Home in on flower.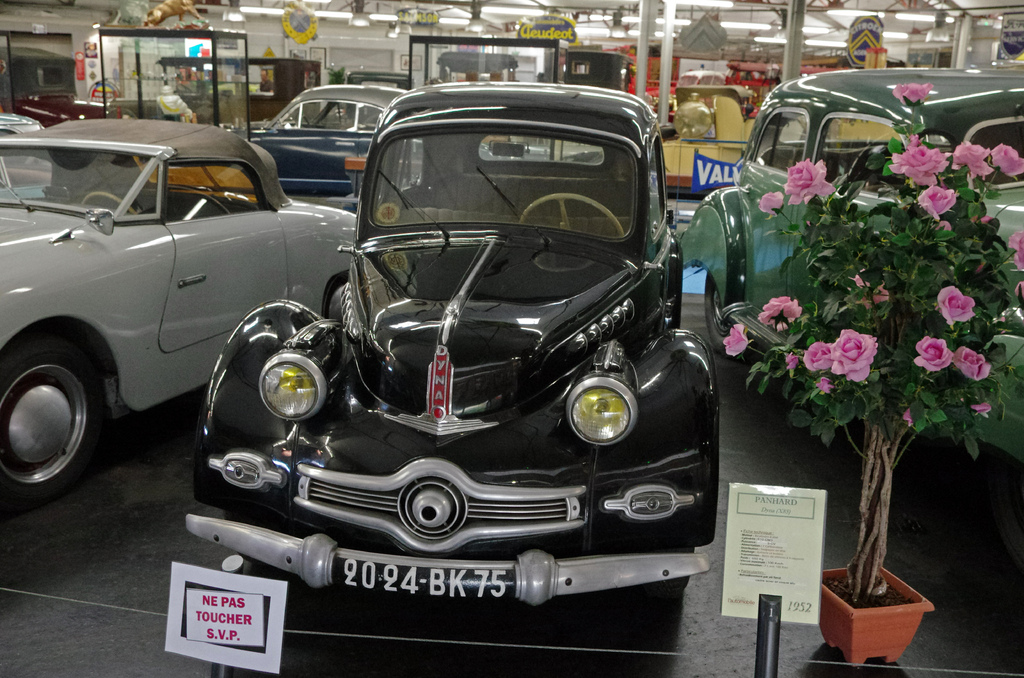
Homed in at bbox=[793, 154, 836, 206].
